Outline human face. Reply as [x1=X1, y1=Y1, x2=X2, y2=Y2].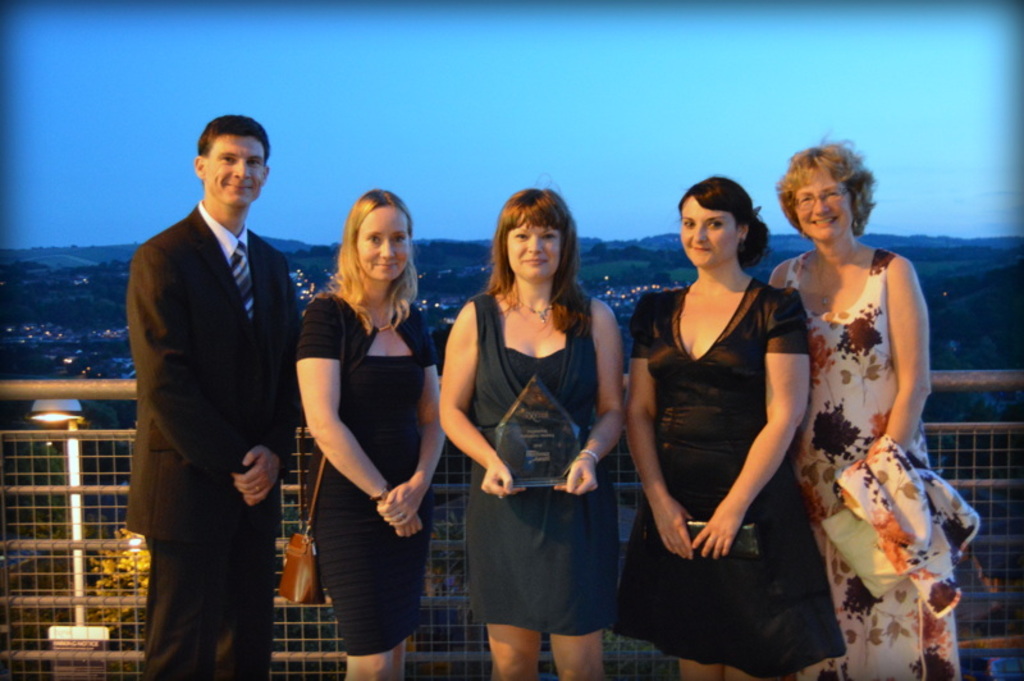
[x1=504, y1=216, x2=563, y2=287].
